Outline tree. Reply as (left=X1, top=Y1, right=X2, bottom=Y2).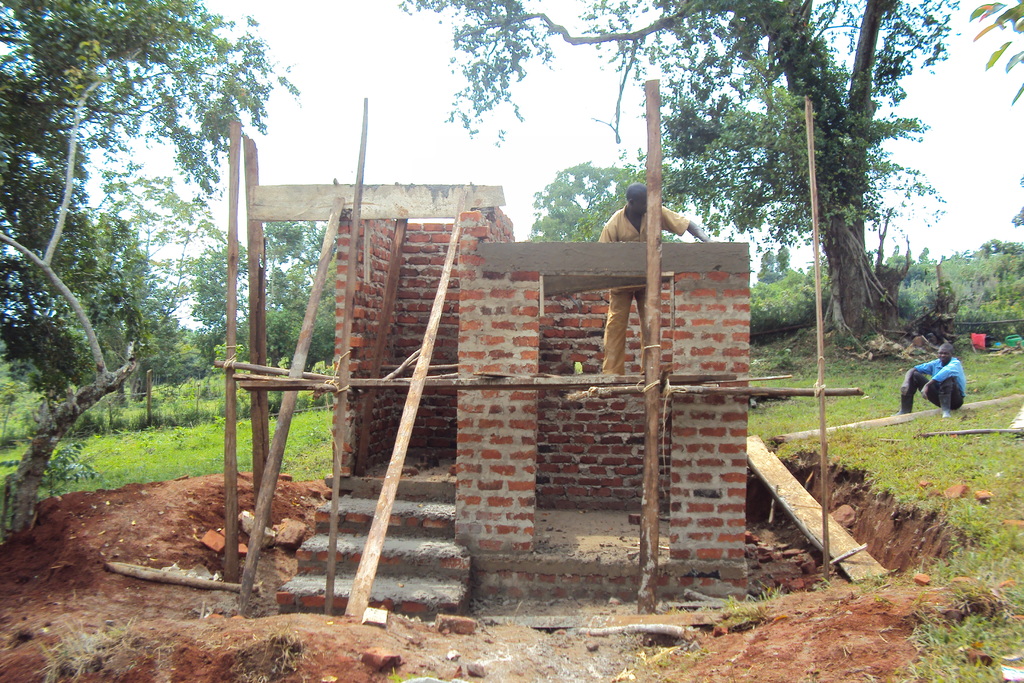
(left=507, top=160, right=693, bottom=256).
